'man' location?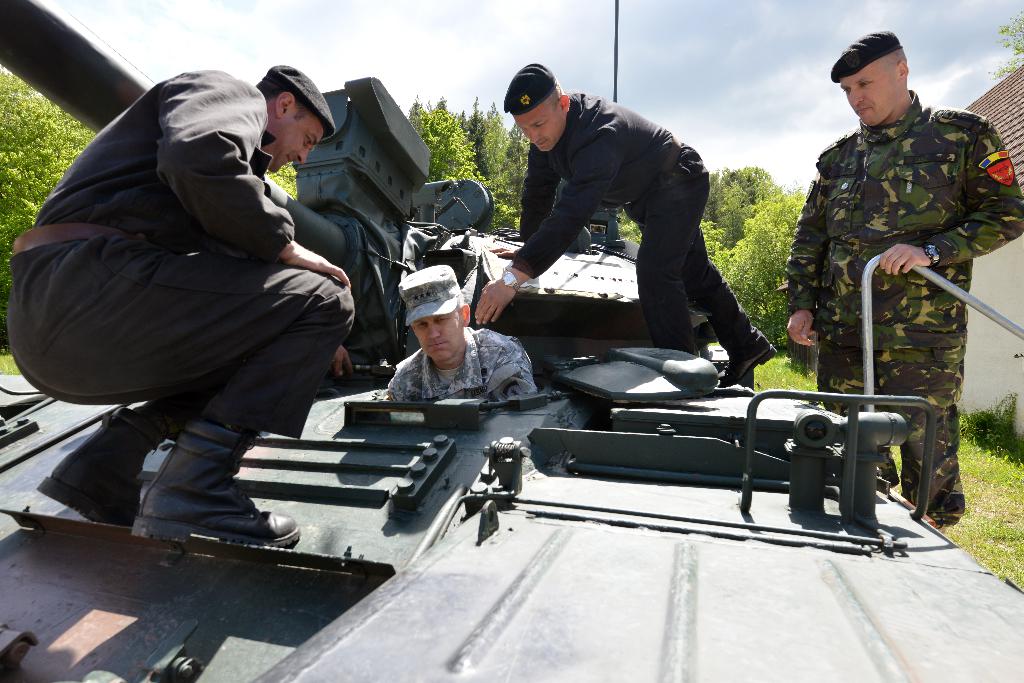
crop(382, 269, 540, 415)
